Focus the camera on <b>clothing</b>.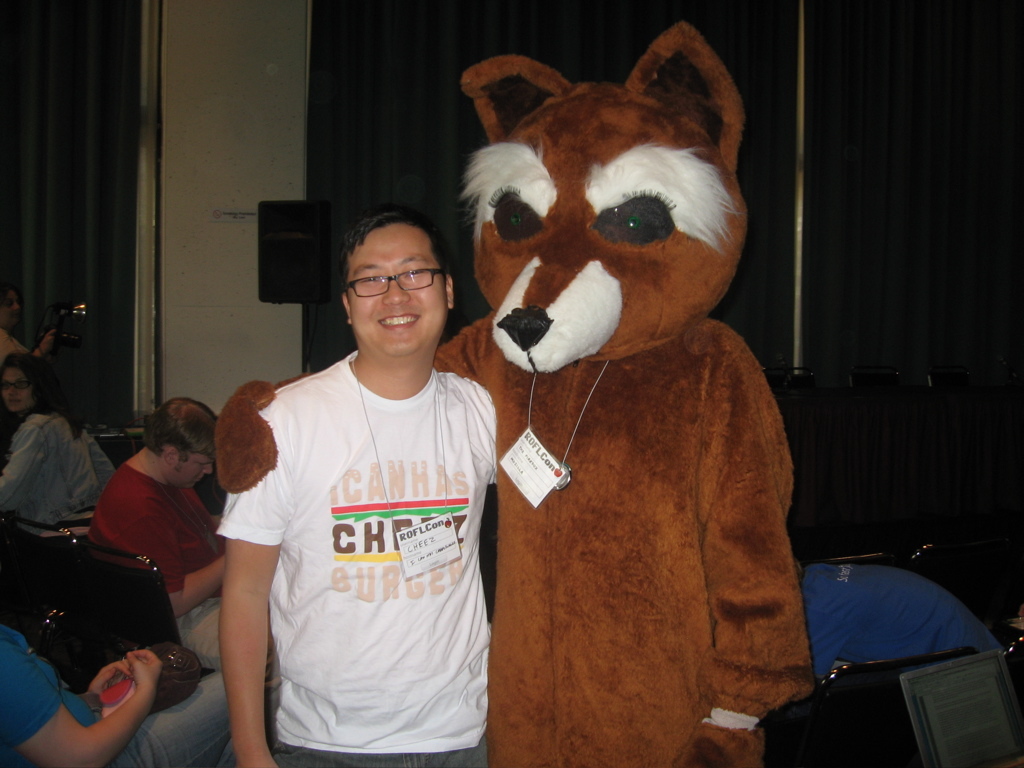
Focus region: [0, 408, 116, 531].
